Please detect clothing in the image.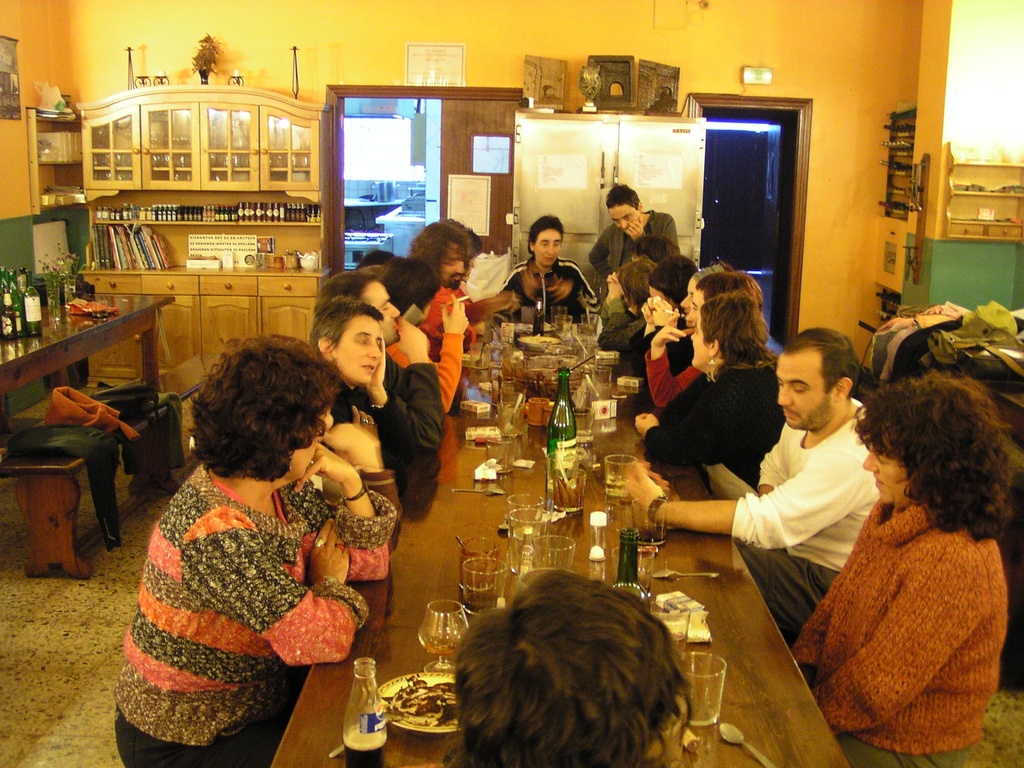
{"left": 729, "top": 405, "right": 876, "bottom": 621}.
